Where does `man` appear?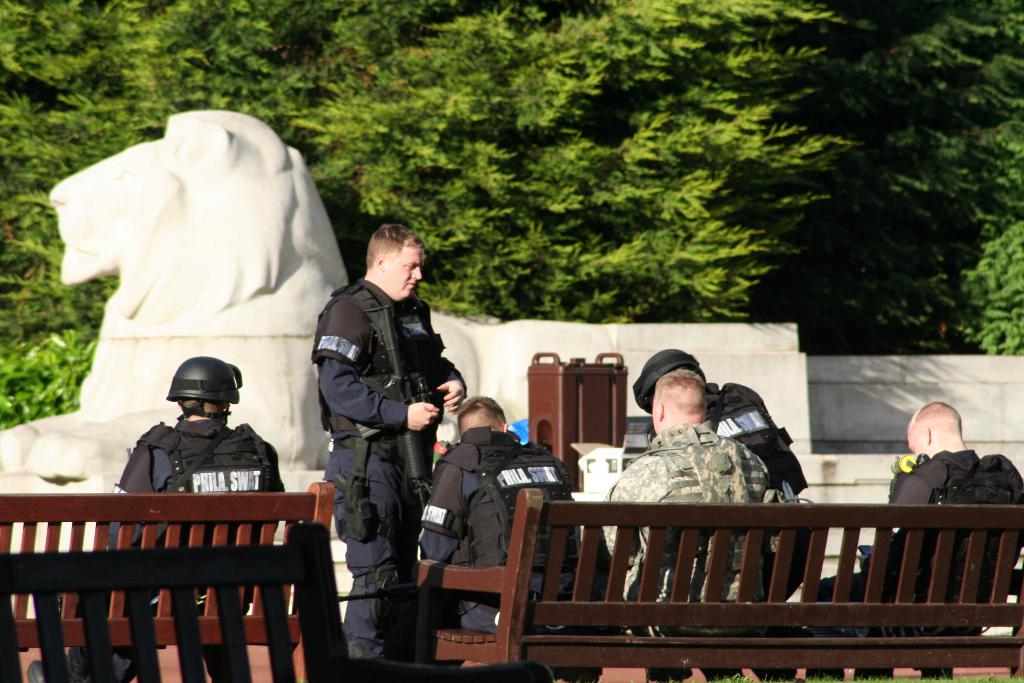
Appears at detection(419, 388, 626, 682).
